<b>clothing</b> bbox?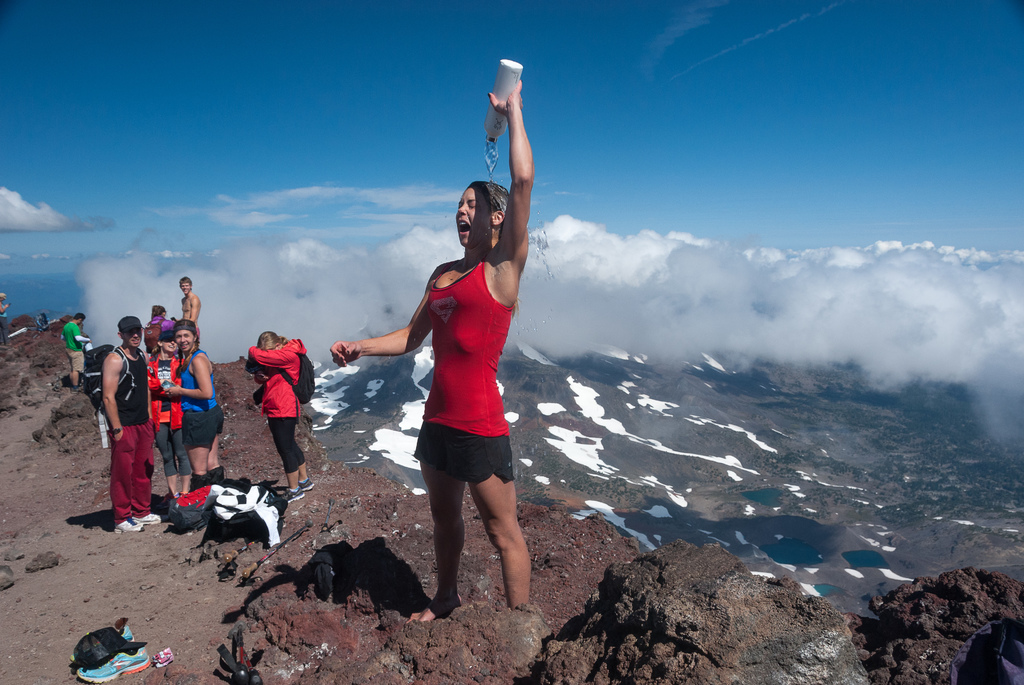
x1=0, y1=307, x2=8, y2=348
